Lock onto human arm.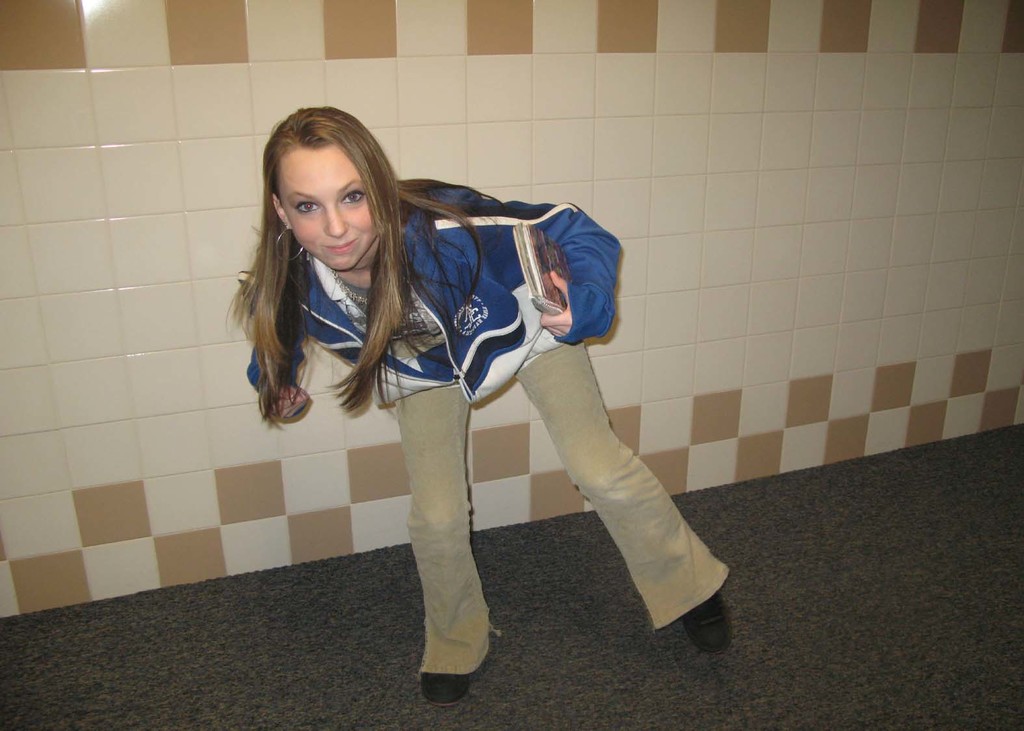
Locked: <bbox>243, 293, 316, 423</bbox>.
